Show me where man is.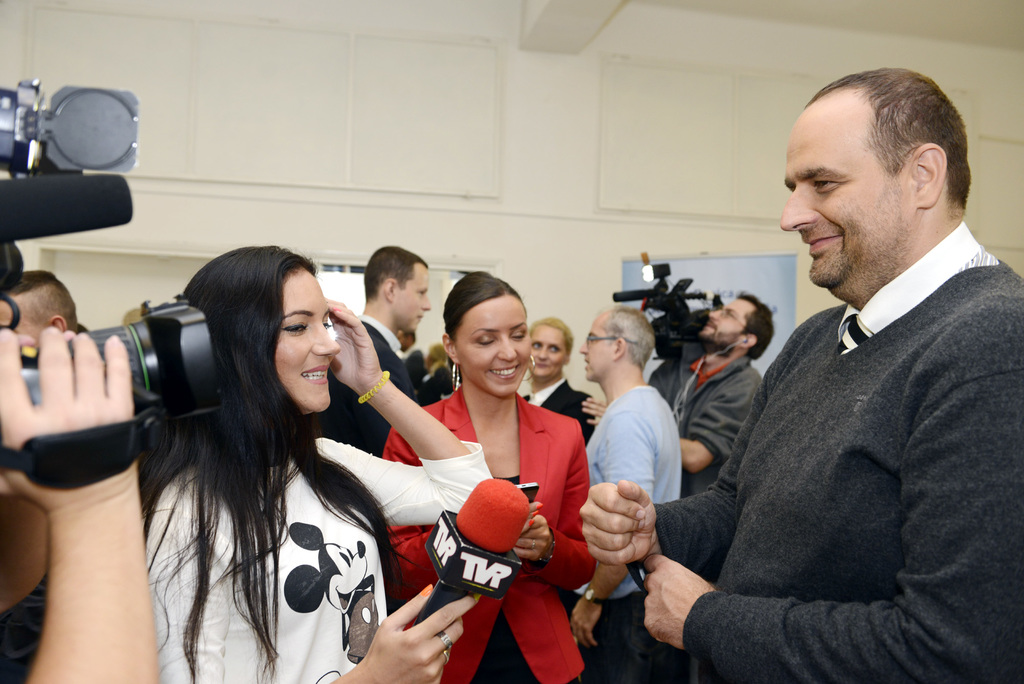
man is at Rect(310, 235, 431, 450).
